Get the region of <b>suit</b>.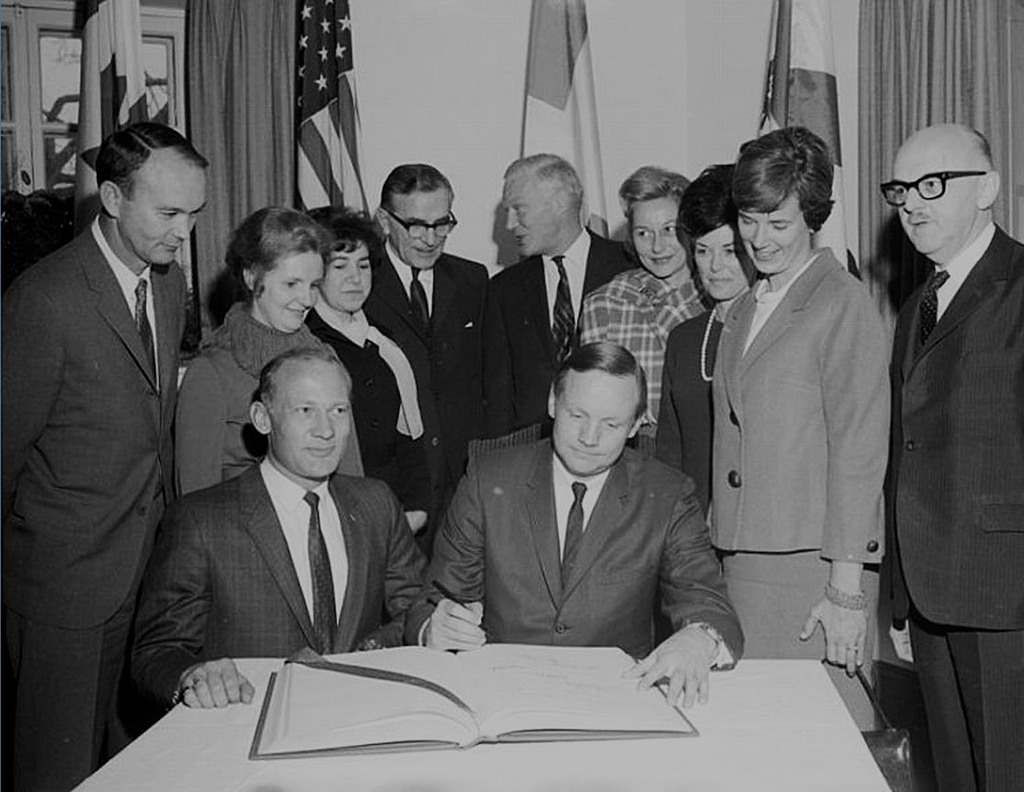
885,221,1023,791.
